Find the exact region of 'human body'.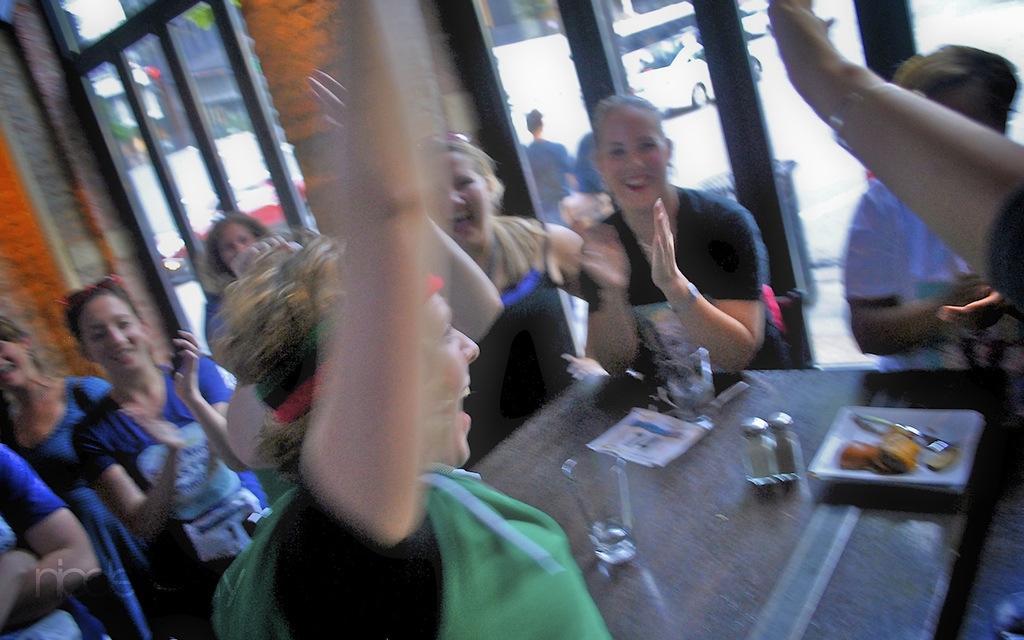
Exact region: rect(431, 128, 612, 351).
